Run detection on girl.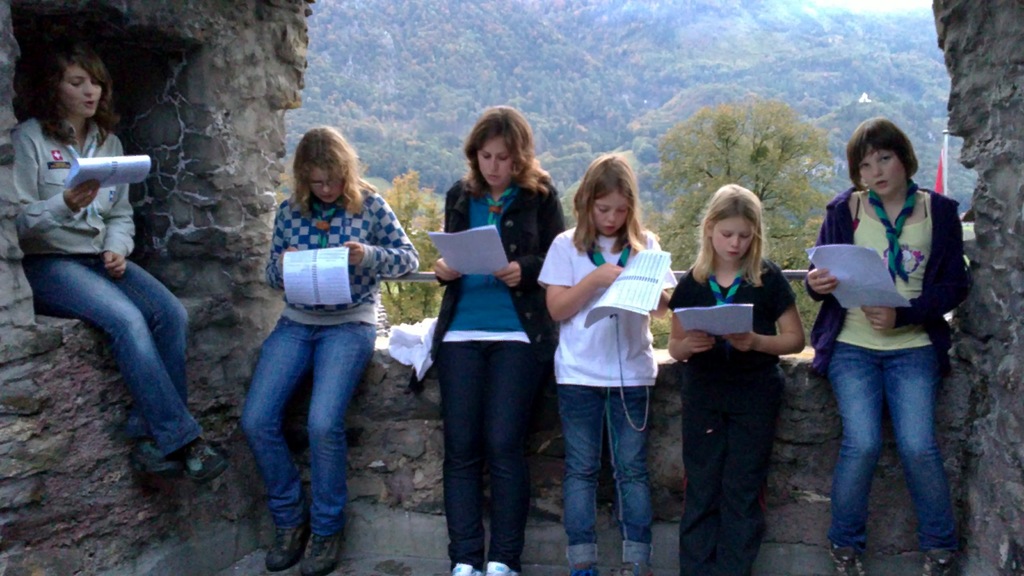
Result: 812/118/970/575.
